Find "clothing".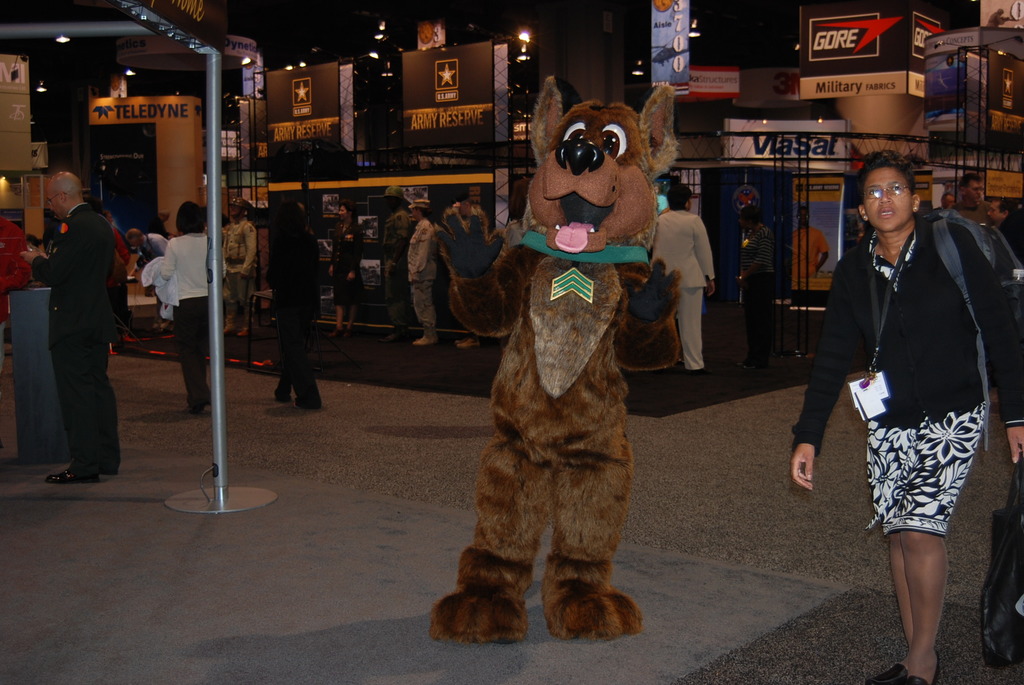
(332, 222, 369, 306).
